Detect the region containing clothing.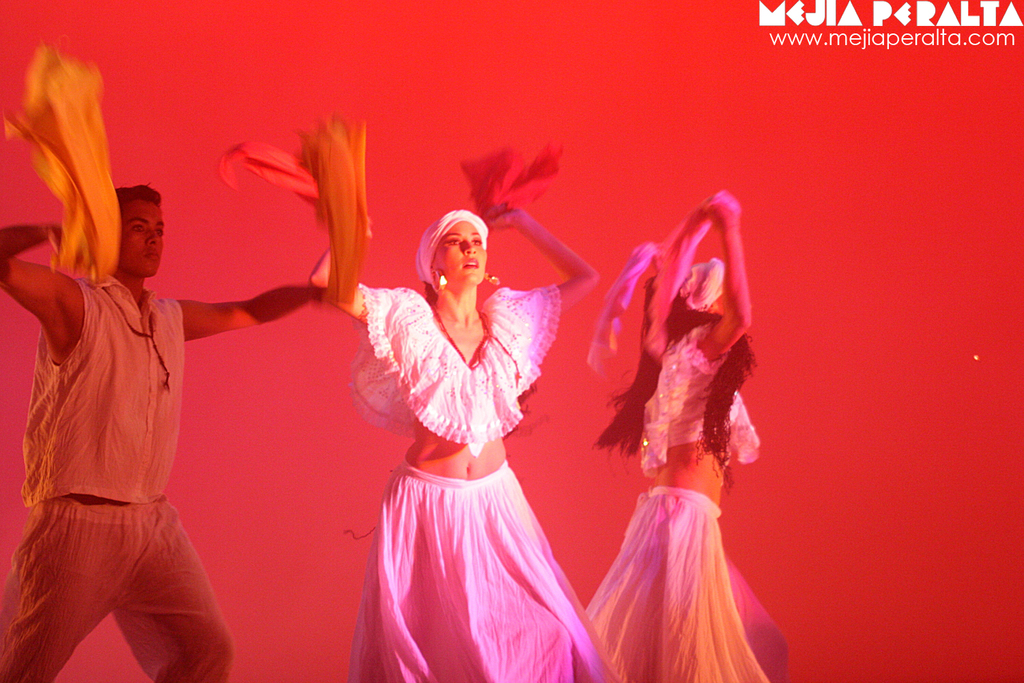
[left=332, top=238, right=581, bottom=653].
